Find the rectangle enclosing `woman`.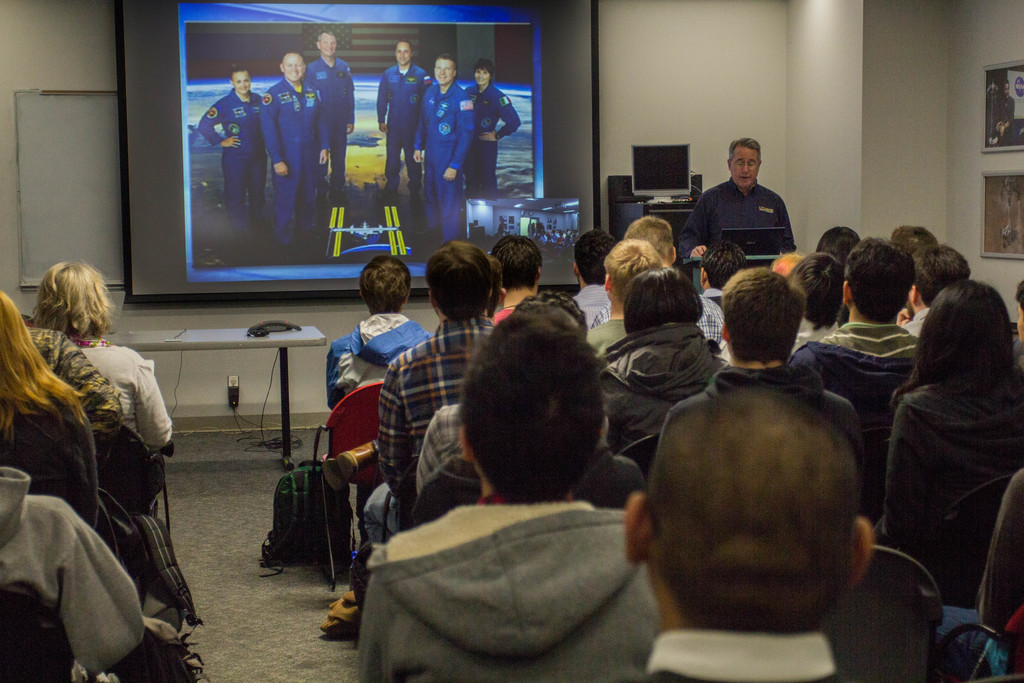
874/227/1012/659.
